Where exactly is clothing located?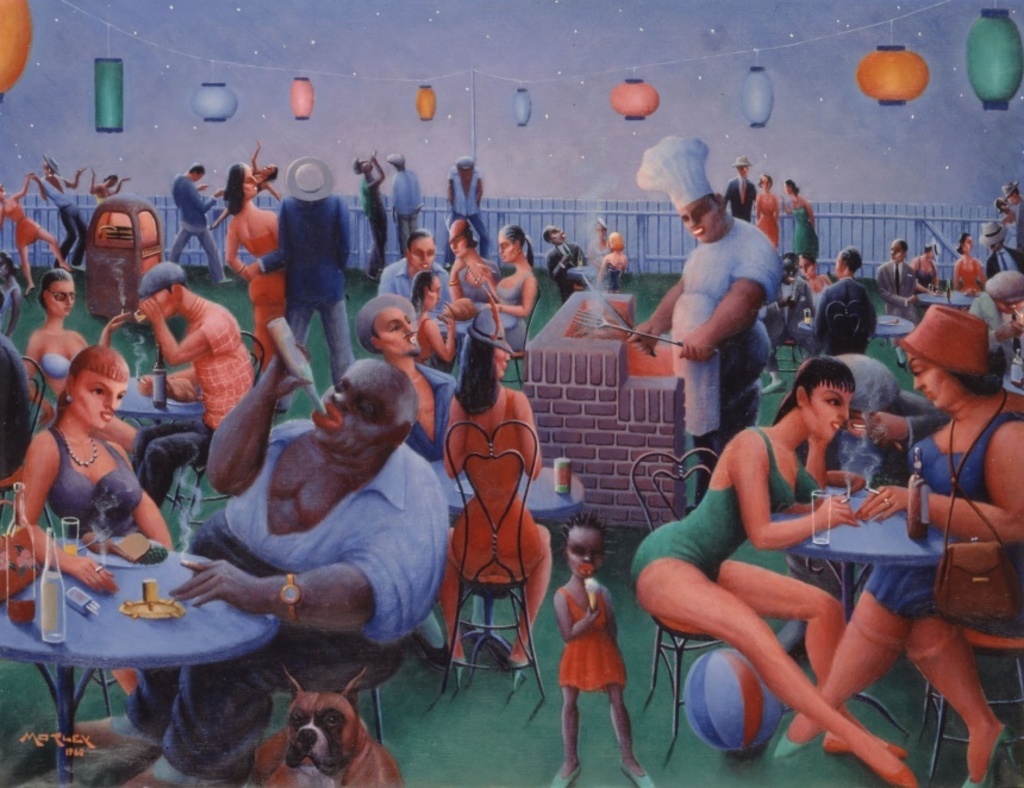
Its bounding box is rect(543, 244, 592, 294).
